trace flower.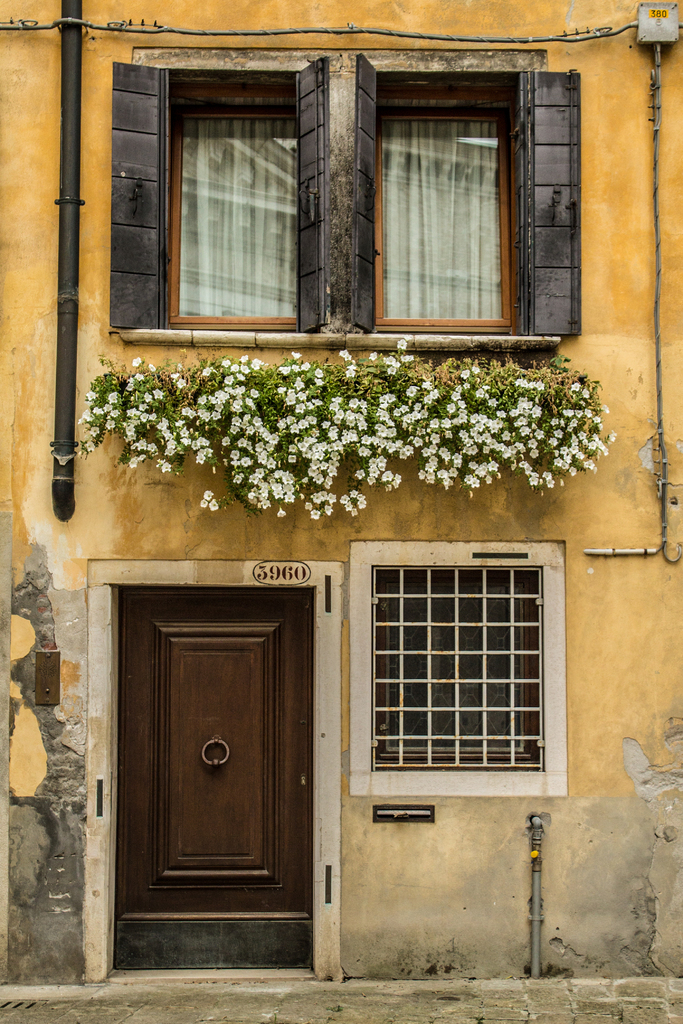
Traced to detection(175, 419, 182, 426).
